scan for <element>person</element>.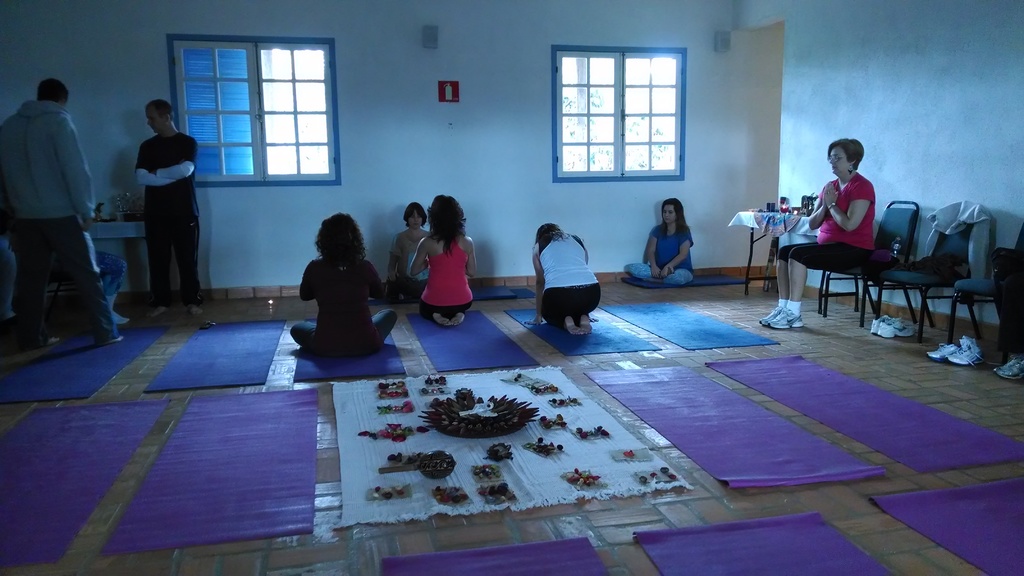
Scan result: [127, 99, 201, 321].
